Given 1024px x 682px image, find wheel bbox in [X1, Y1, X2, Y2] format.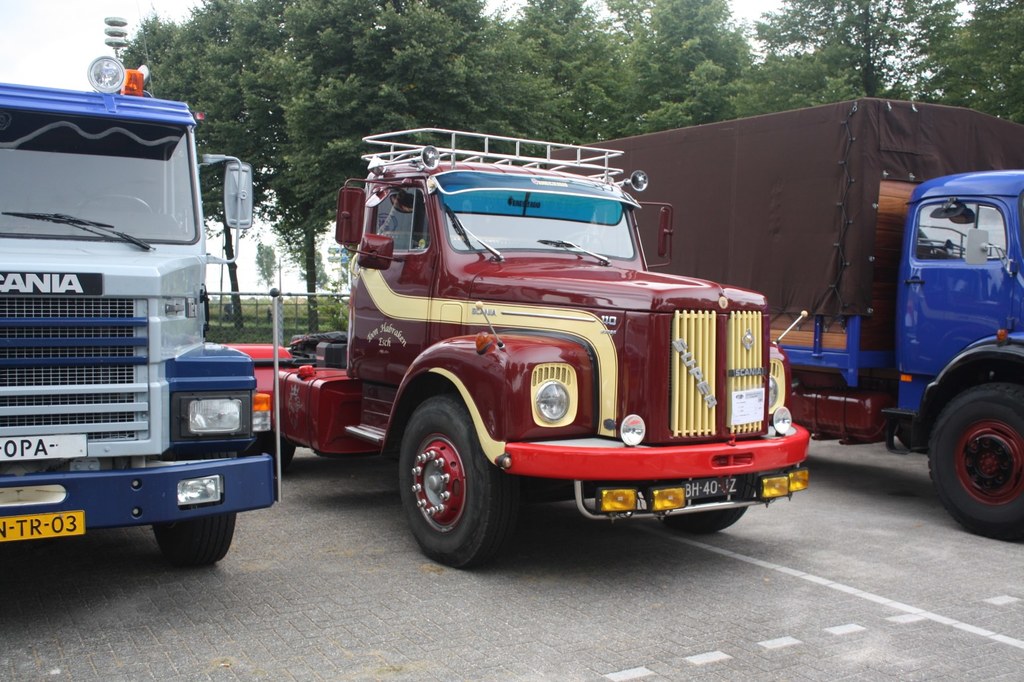
[151, 513, 238, 573].
